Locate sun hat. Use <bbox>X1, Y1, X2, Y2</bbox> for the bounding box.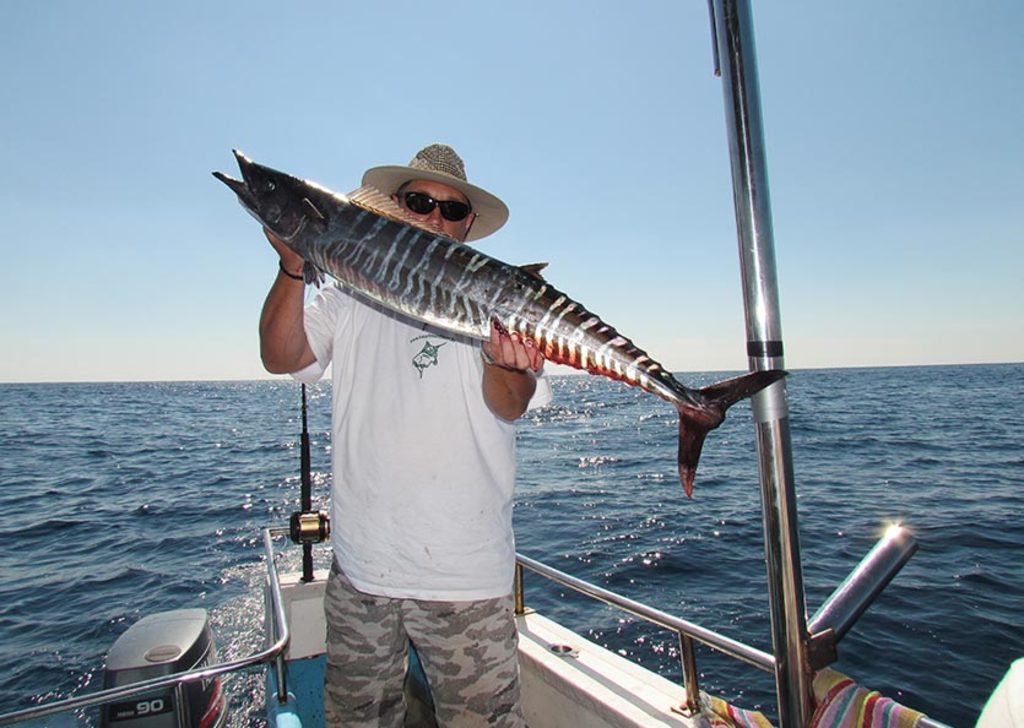
<bbox>359, 143, 509, 254</bbox>.
